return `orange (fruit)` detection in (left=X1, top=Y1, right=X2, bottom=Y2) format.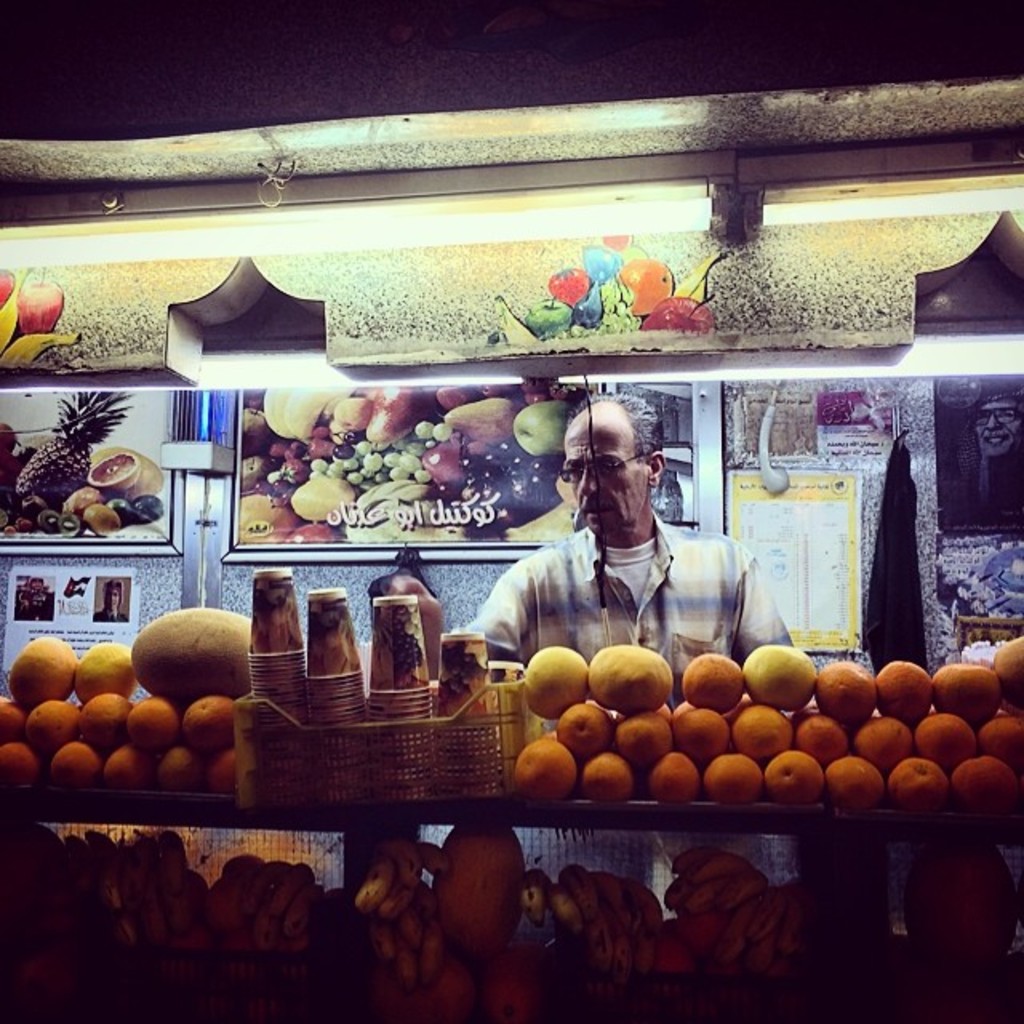
(left=830, top=744, right=882, bottom=805).
